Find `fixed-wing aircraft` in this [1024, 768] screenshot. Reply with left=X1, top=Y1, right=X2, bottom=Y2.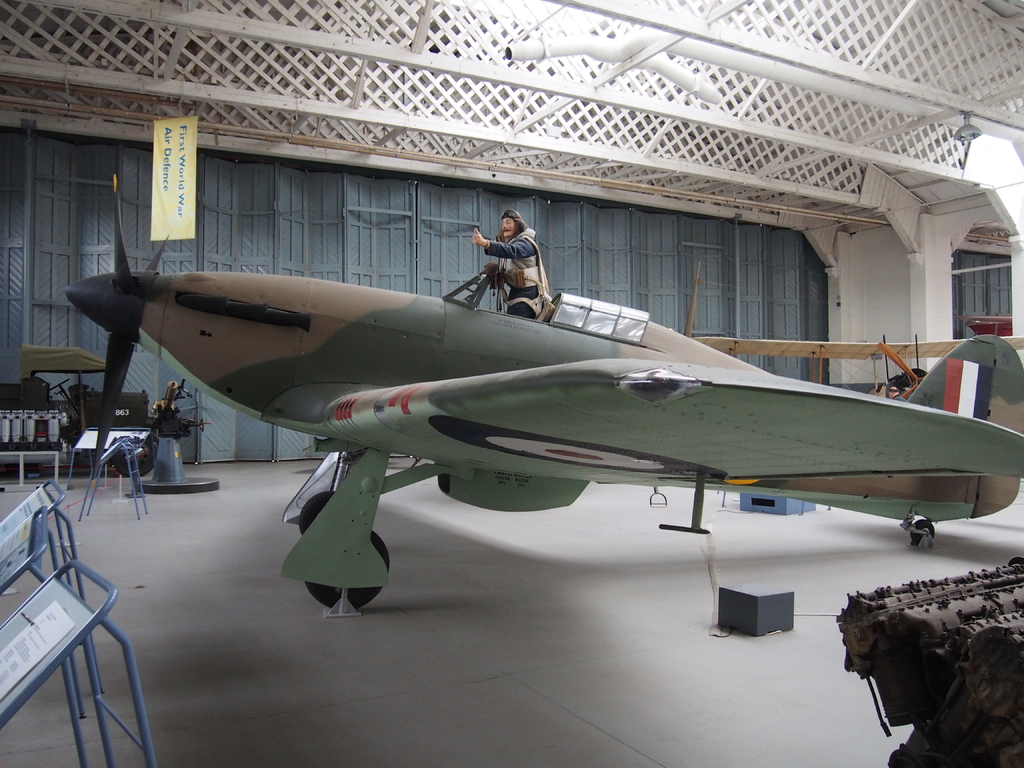
left=65, top=166, right=1023, bottom=612.
